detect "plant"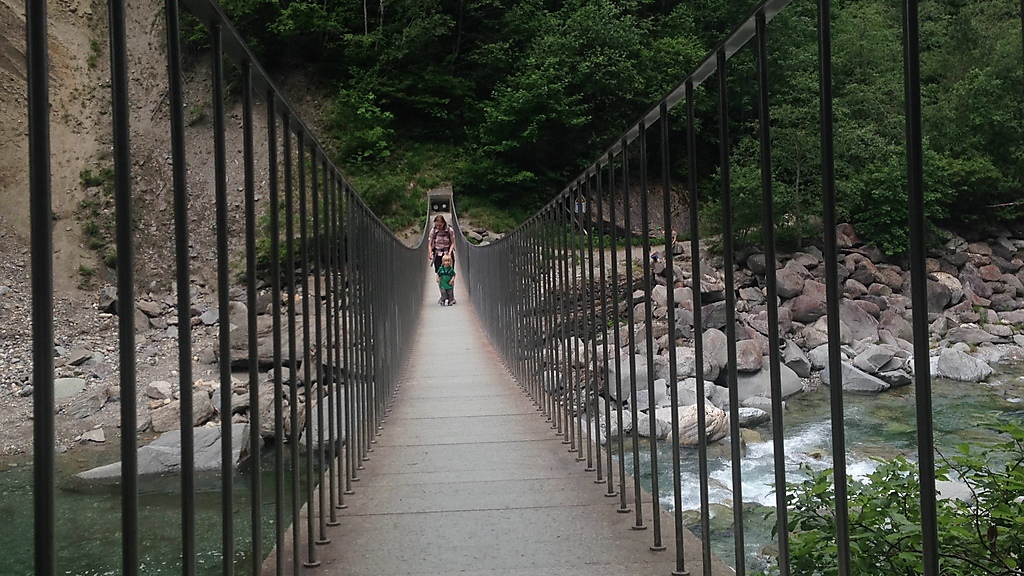
(240,193,357,287)
